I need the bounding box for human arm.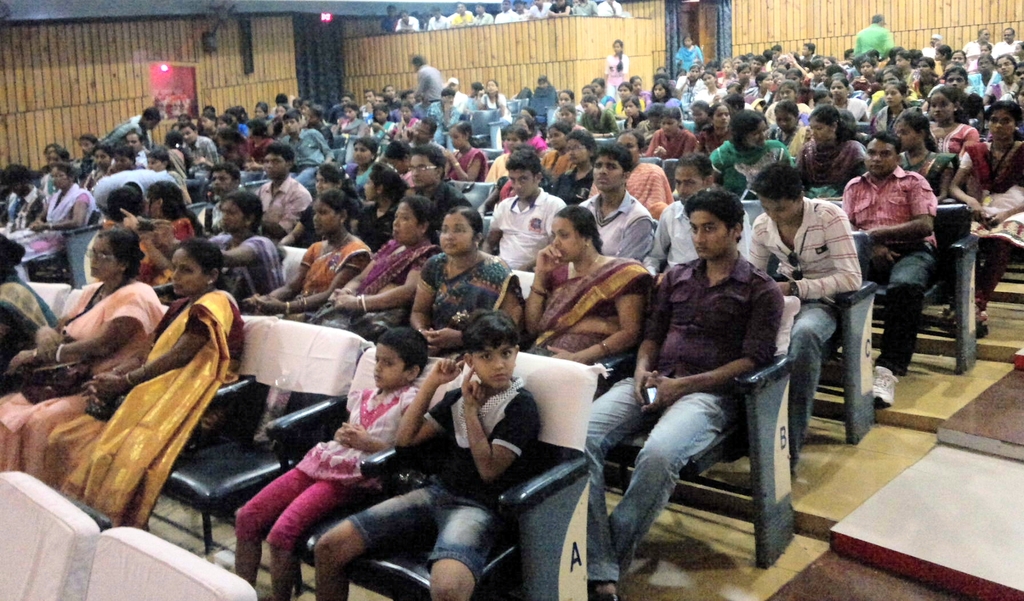
Here it is: Rect(323, 255, 375, 309).
